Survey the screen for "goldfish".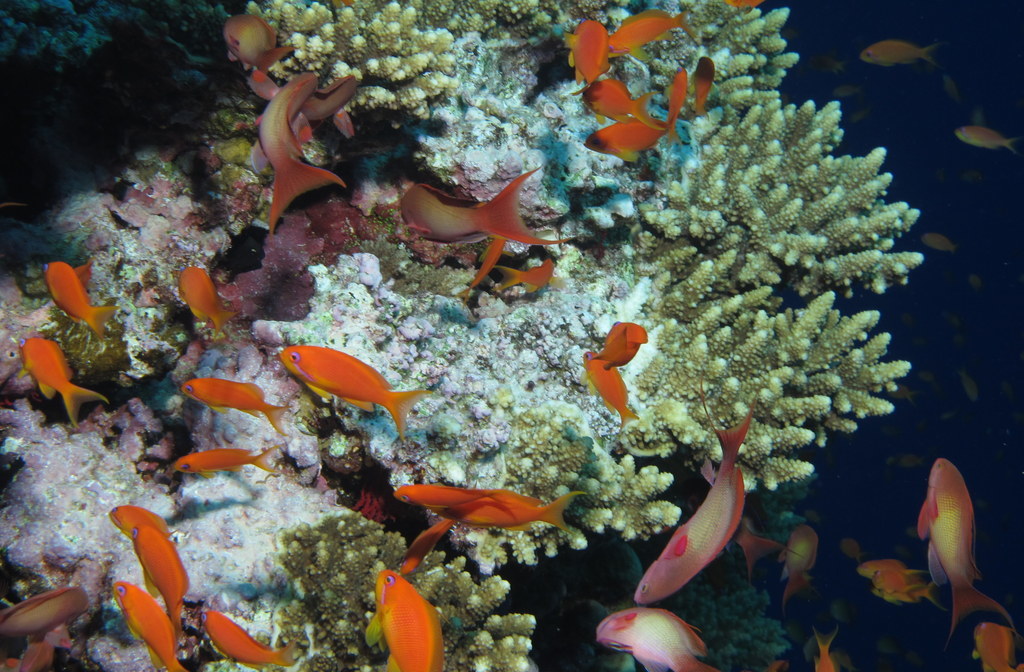
Survey found: bbox=(46, 256, 118, 337).
